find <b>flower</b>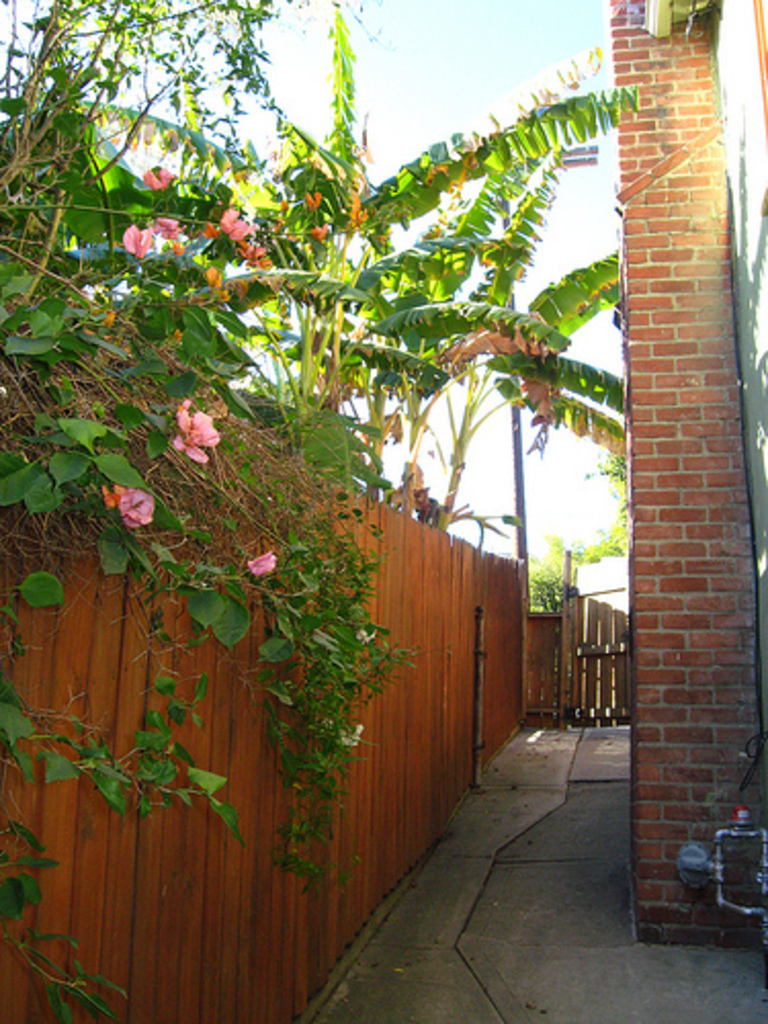
bbox=[117, 487, 162, 526]
